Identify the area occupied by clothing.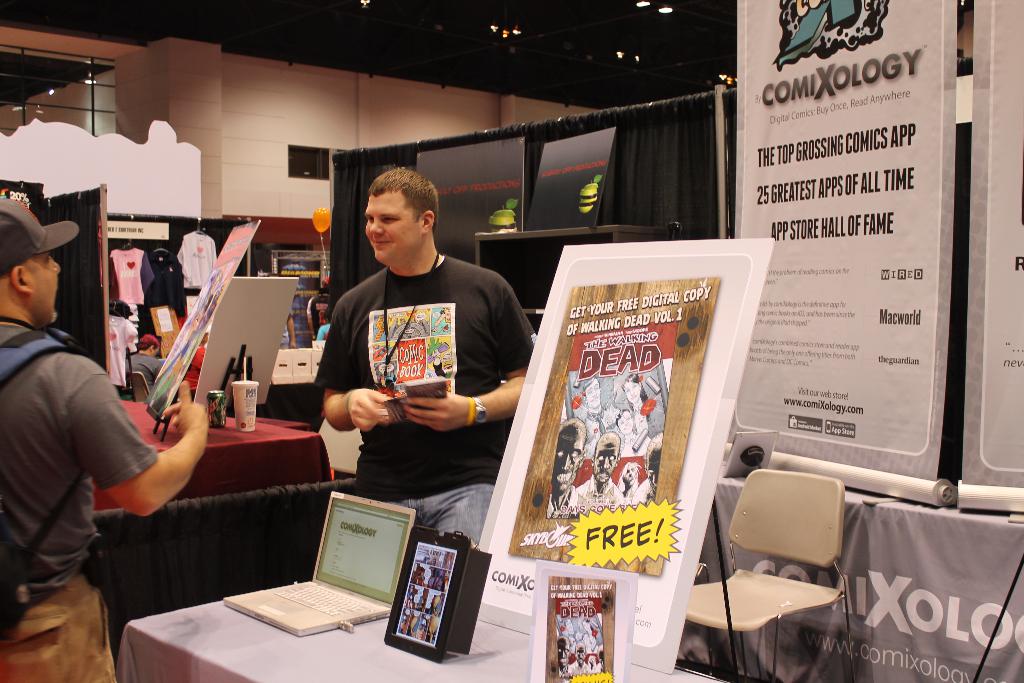
Area: (x1=109, y1=317, x2=140, y2=384).
